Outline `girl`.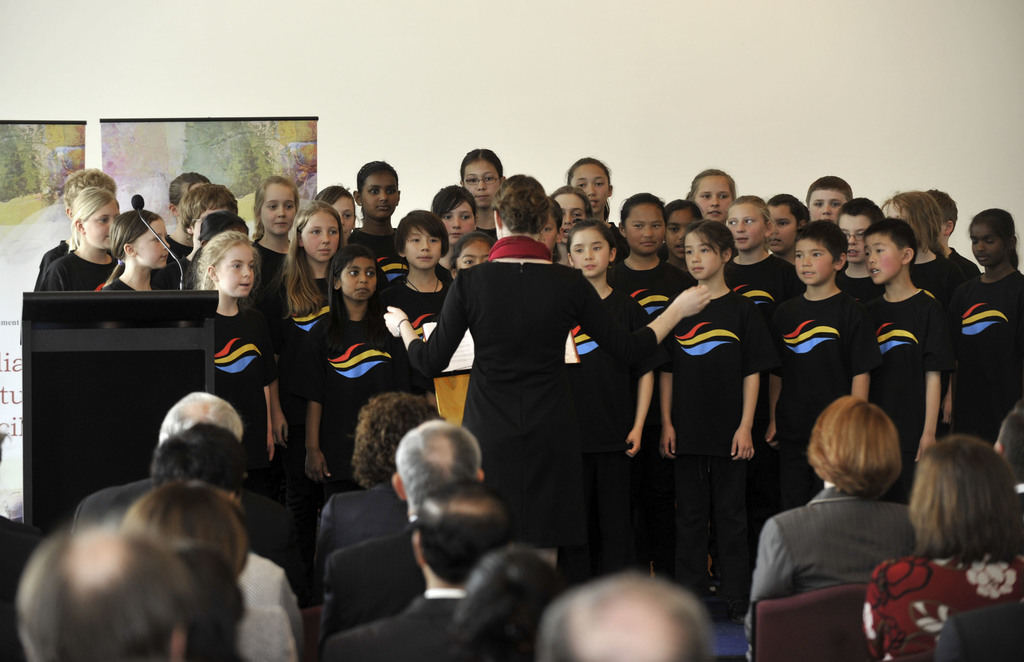
Outline: 300 238 416 580.
